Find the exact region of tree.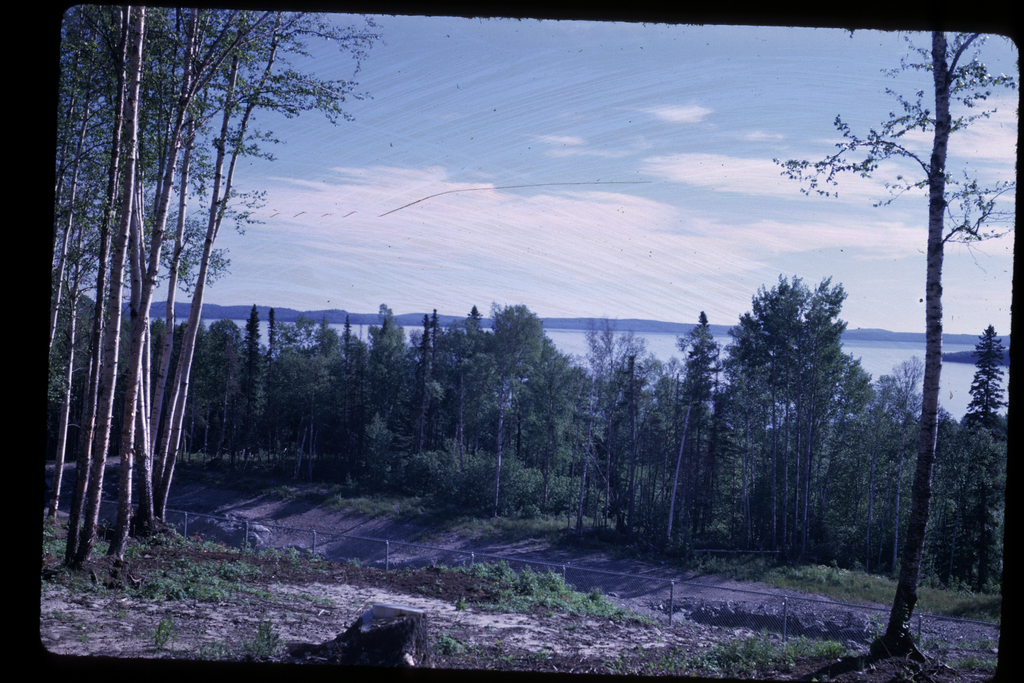
Exact region: rect(873, 350, 931, 574).
